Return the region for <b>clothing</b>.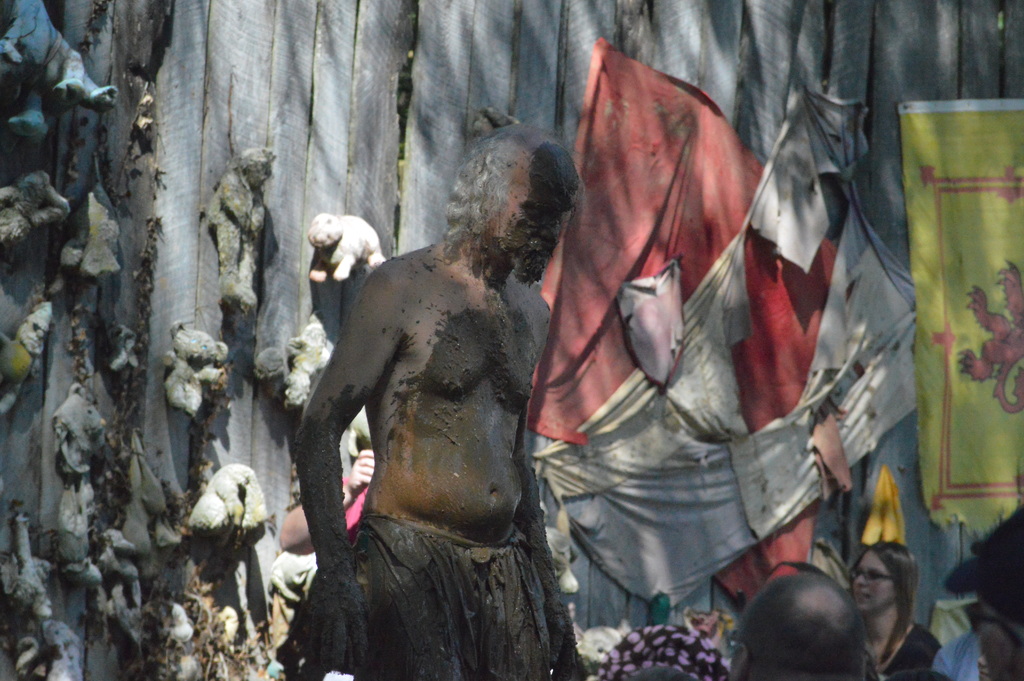
l=337, t=472, r=371, b=532.
